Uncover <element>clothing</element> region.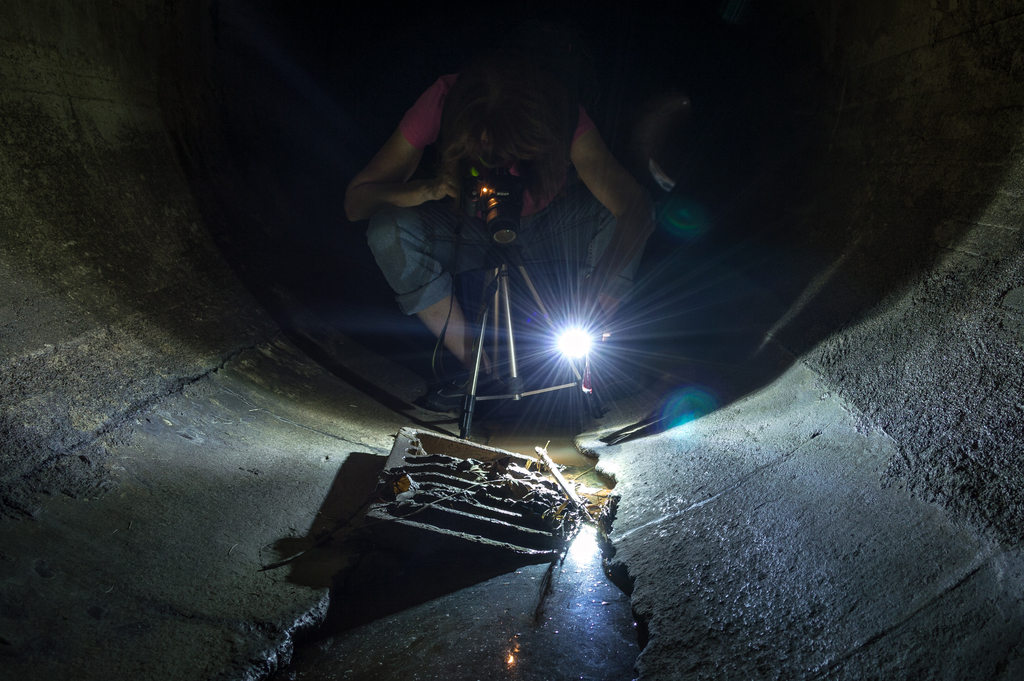
Uncovered: [left=348, top=70, right=645, bottom=378].
